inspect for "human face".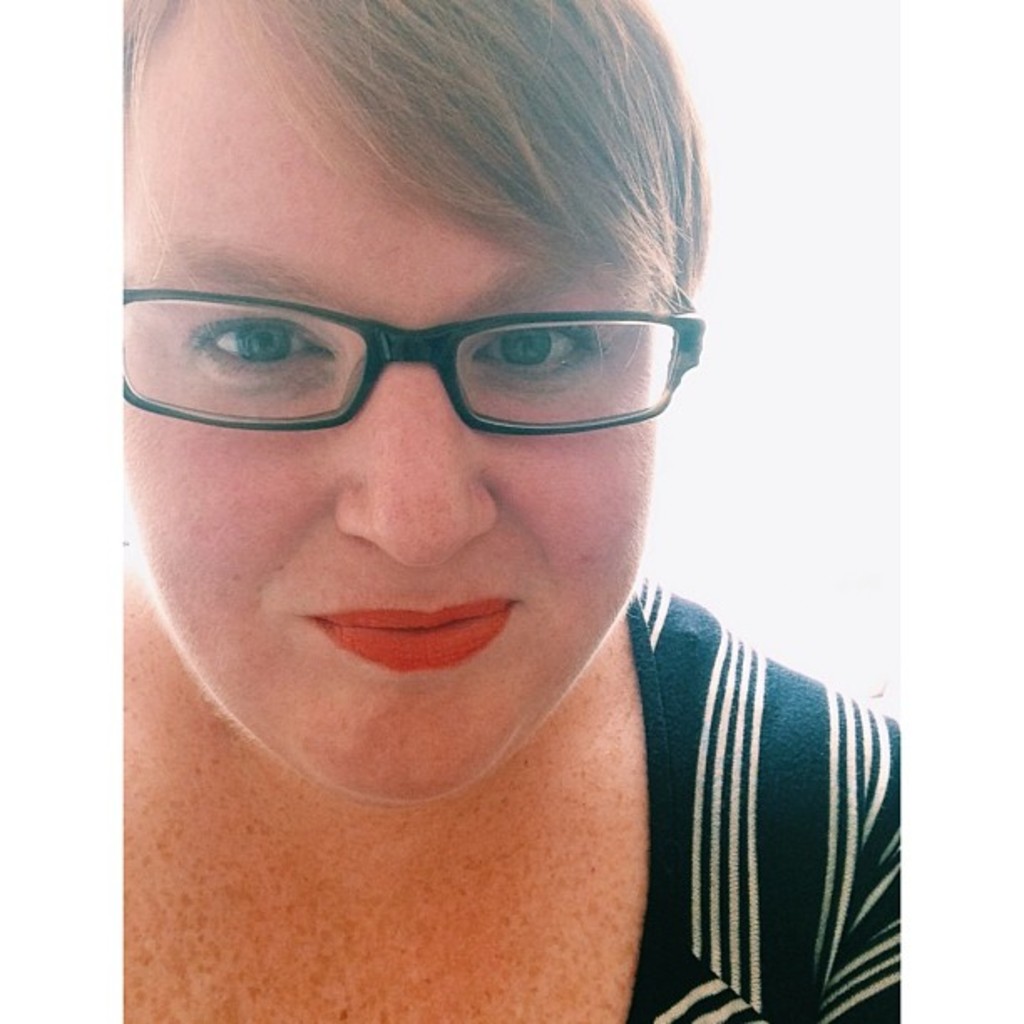
Inspection: 117,13,654,803.
